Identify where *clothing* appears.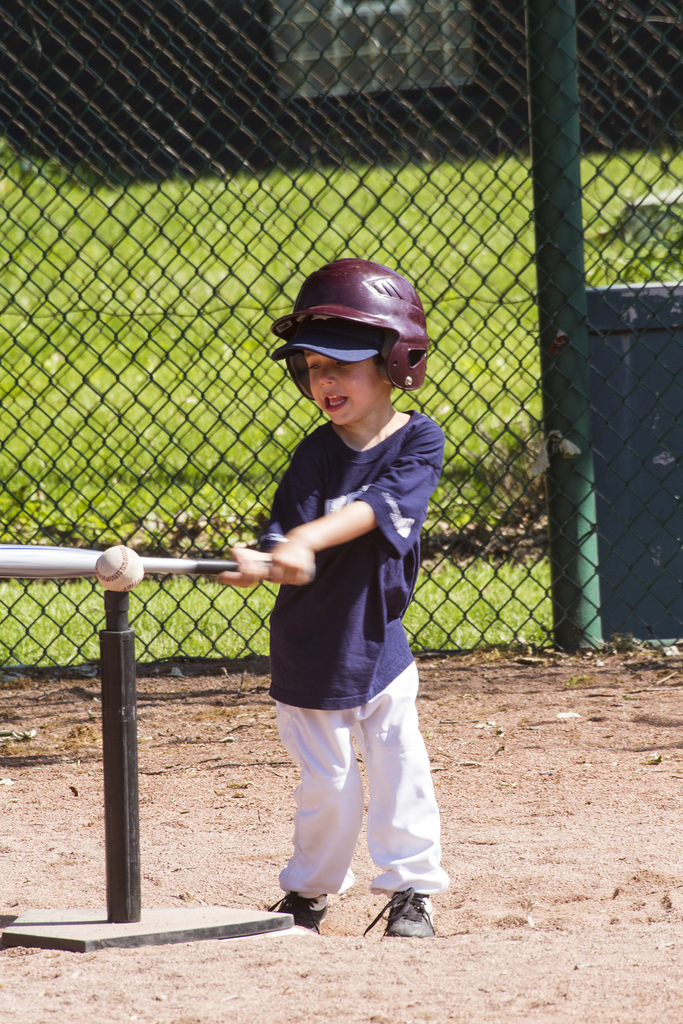
Appears at [x1=235, y1=354, x2=438, y2=868].
